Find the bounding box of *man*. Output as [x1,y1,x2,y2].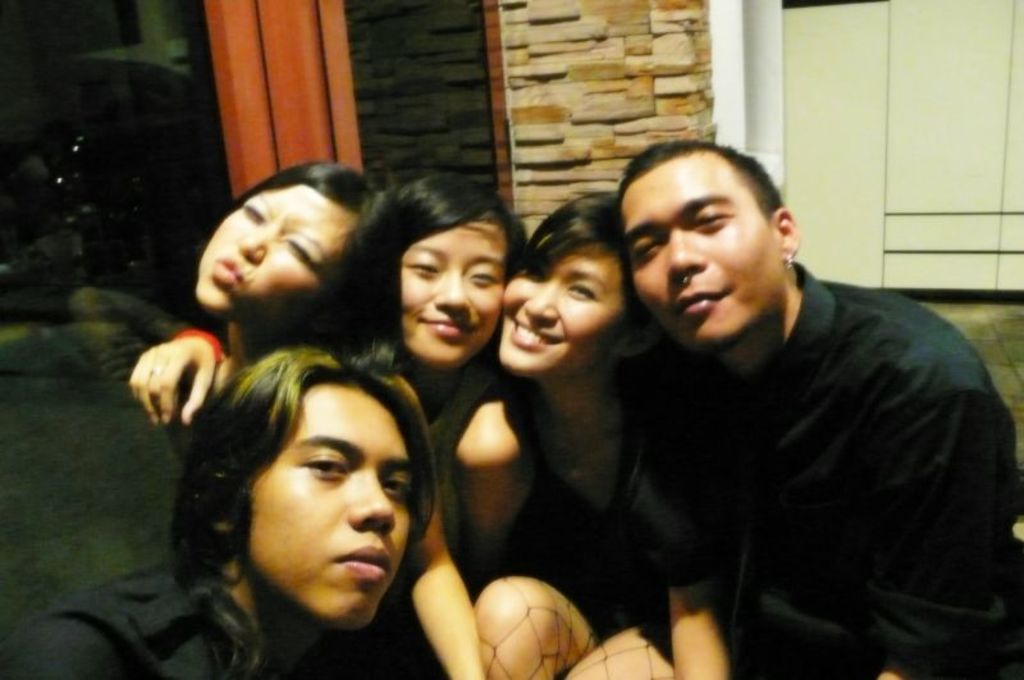
[612,178,1009,661].
